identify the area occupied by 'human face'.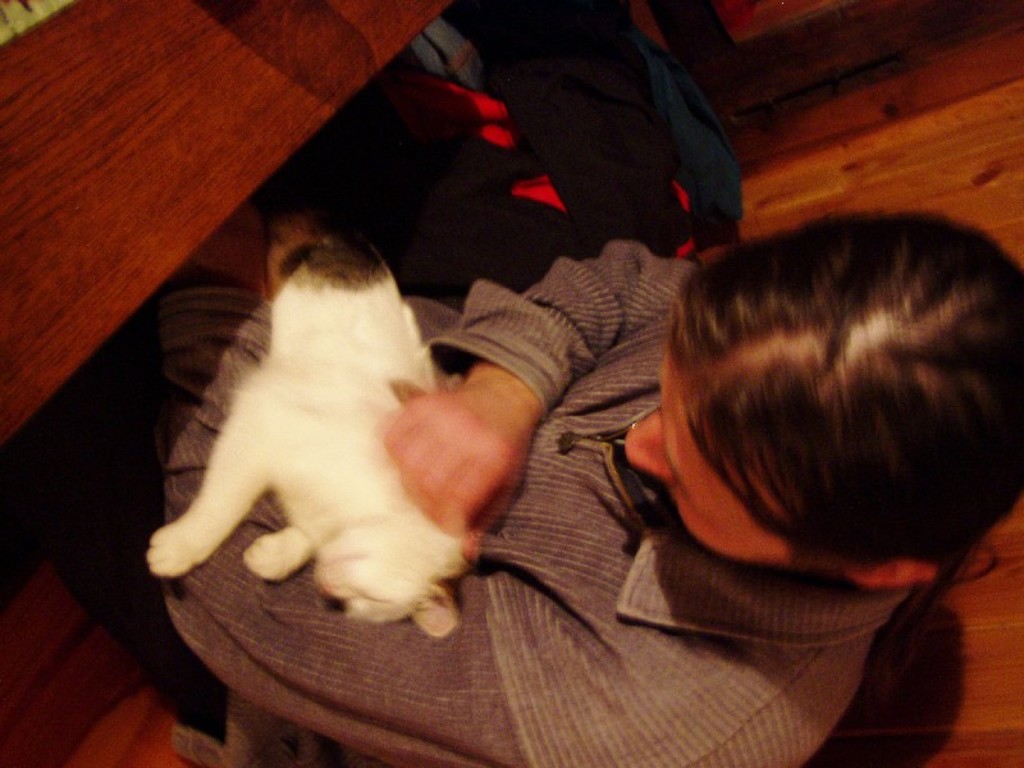
Area: left=620, top=342, right=781, bottom=549.
